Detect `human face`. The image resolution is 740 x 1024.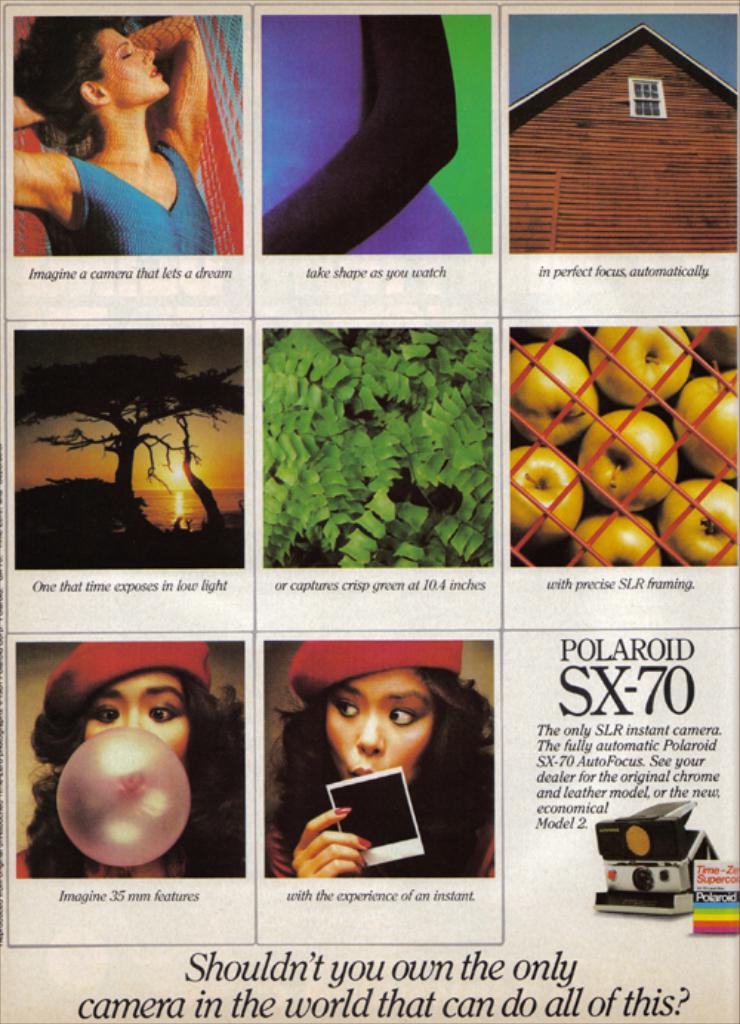
l=78, t=670, r=192, b=767.
